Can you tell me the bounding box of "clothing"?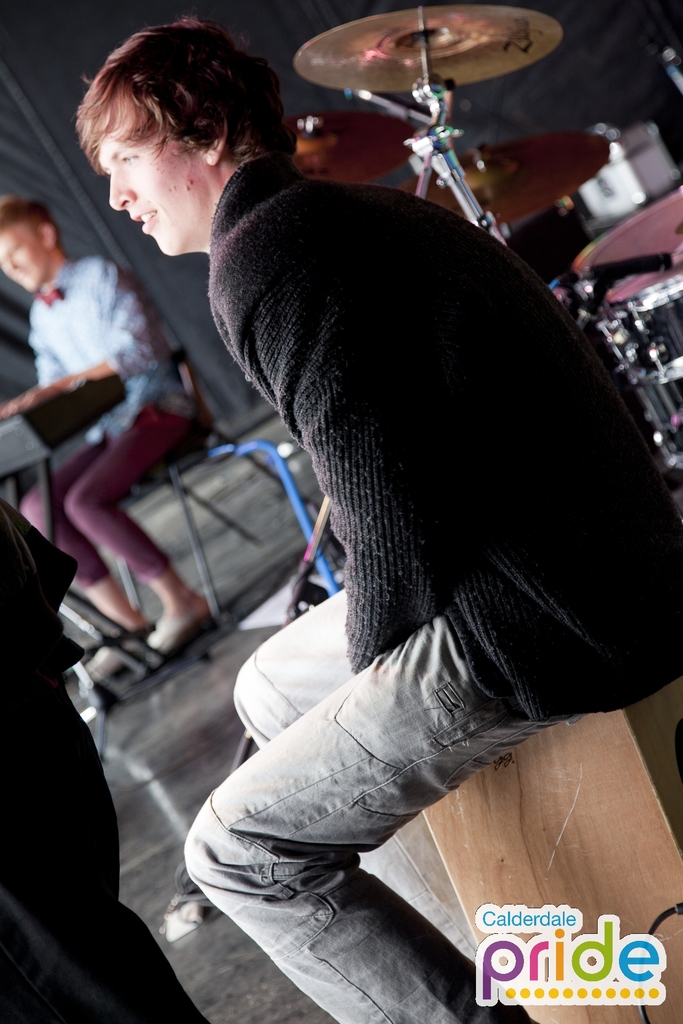
Rect(185, 145, 682, 1023).
